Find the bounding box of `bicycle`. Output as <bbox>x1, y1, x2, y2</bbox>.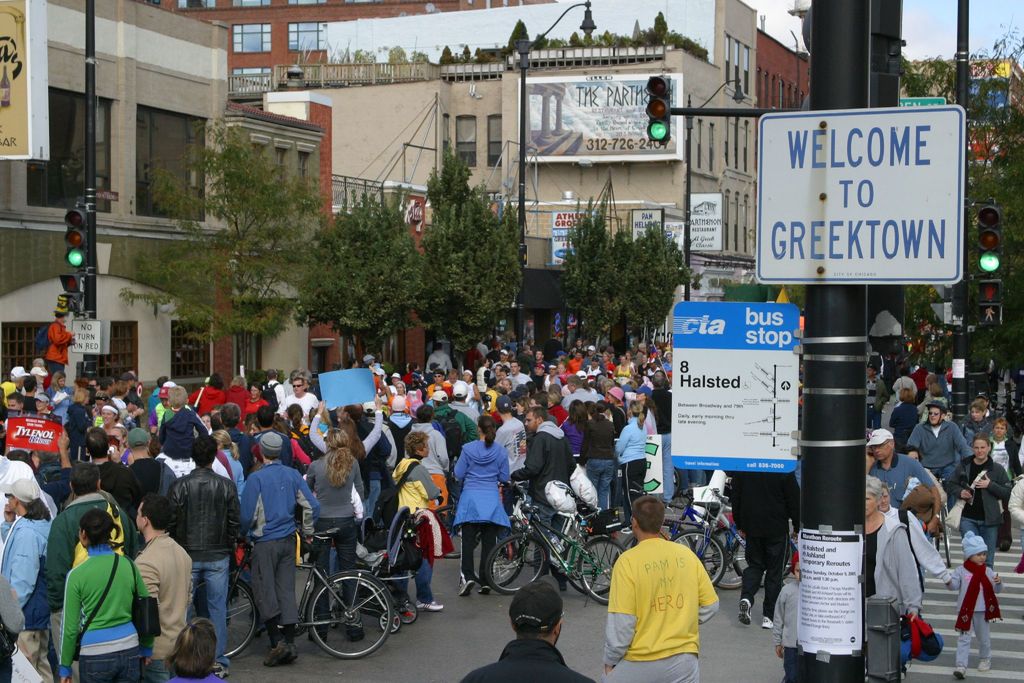
<bbox>213, 509, 401, 671</bbox>.
